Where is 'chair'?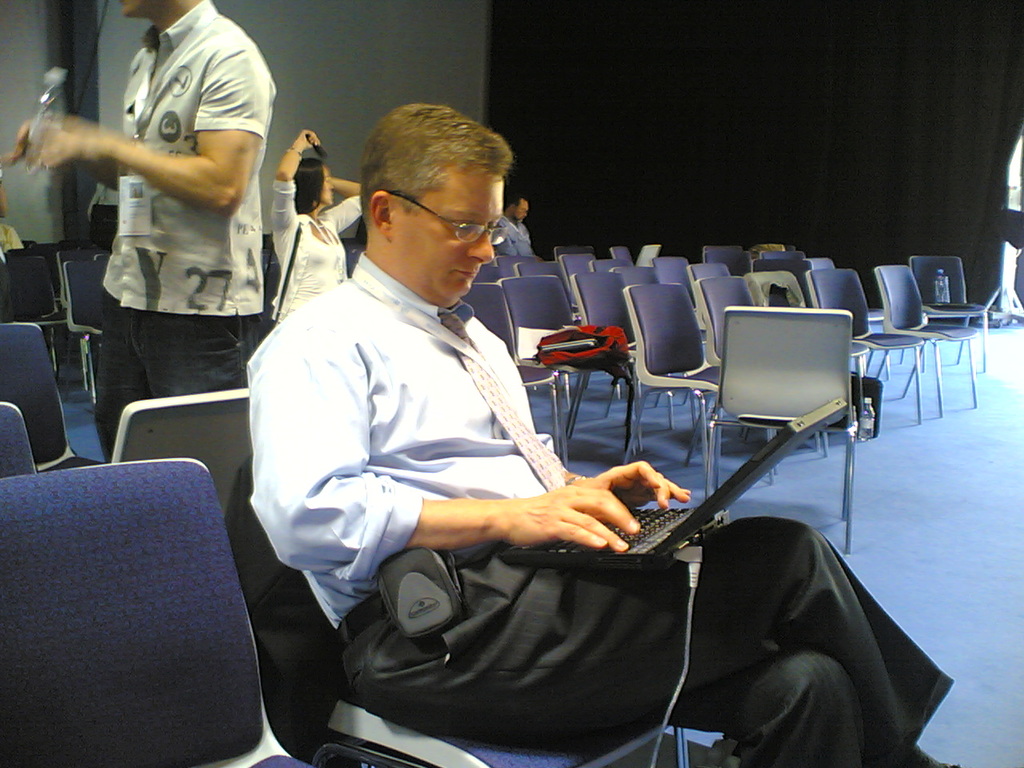
detection(622, 276, 777, 494).
